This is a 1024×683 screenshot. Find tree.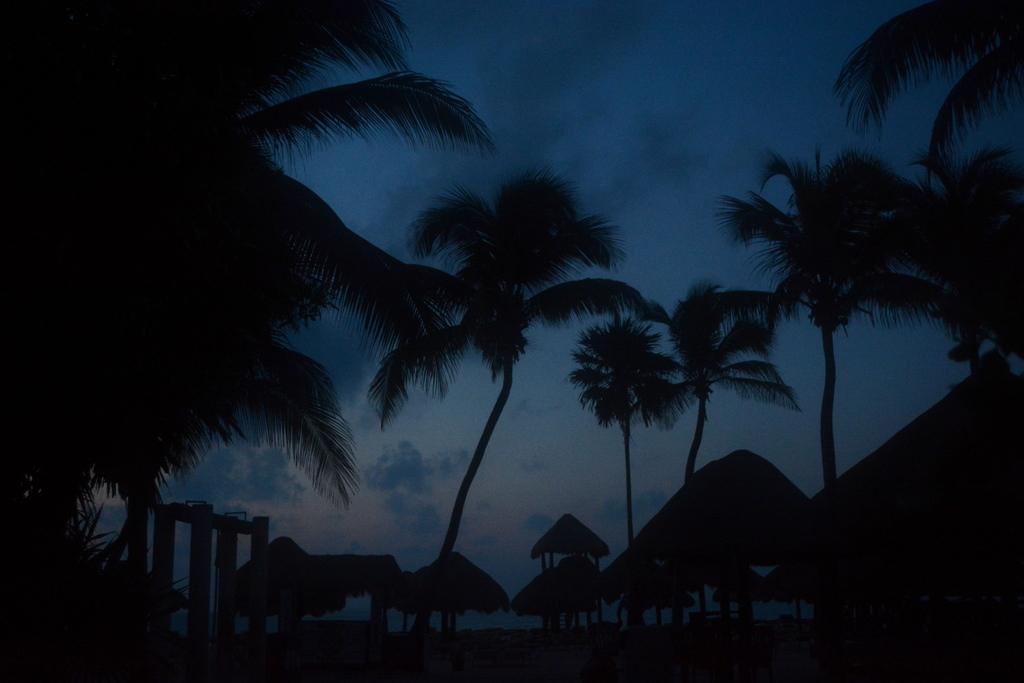
Bounding box: <region>666, 292, 781, 614</region>.
